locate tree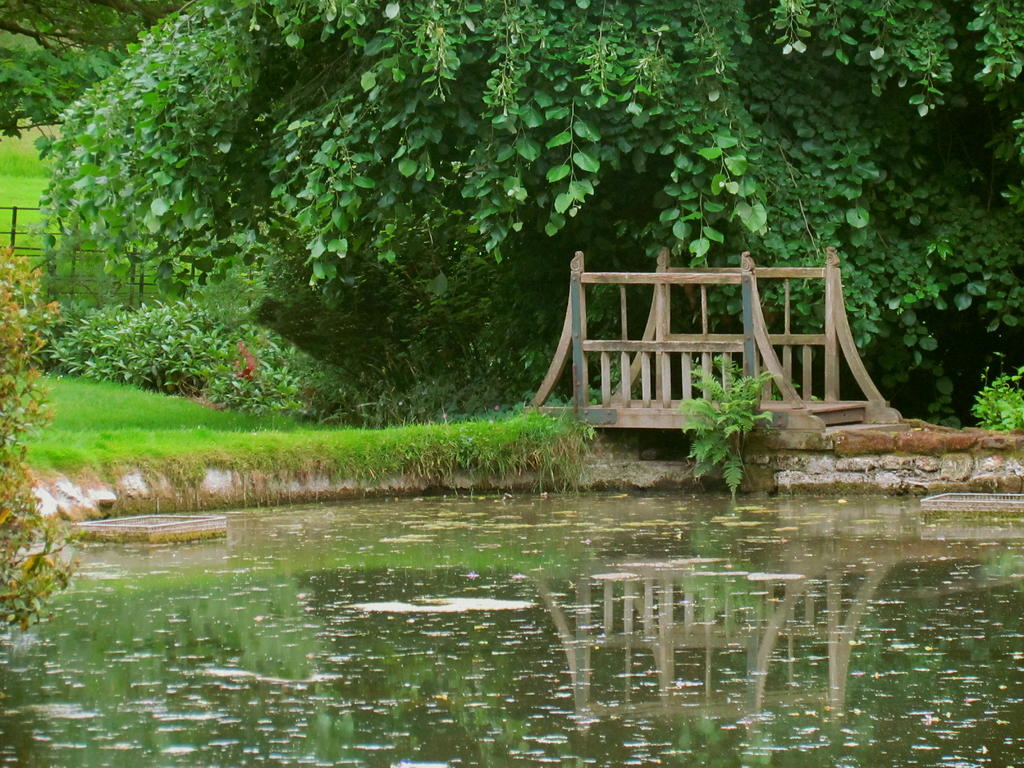
locate(0, 0, 209, 270)
